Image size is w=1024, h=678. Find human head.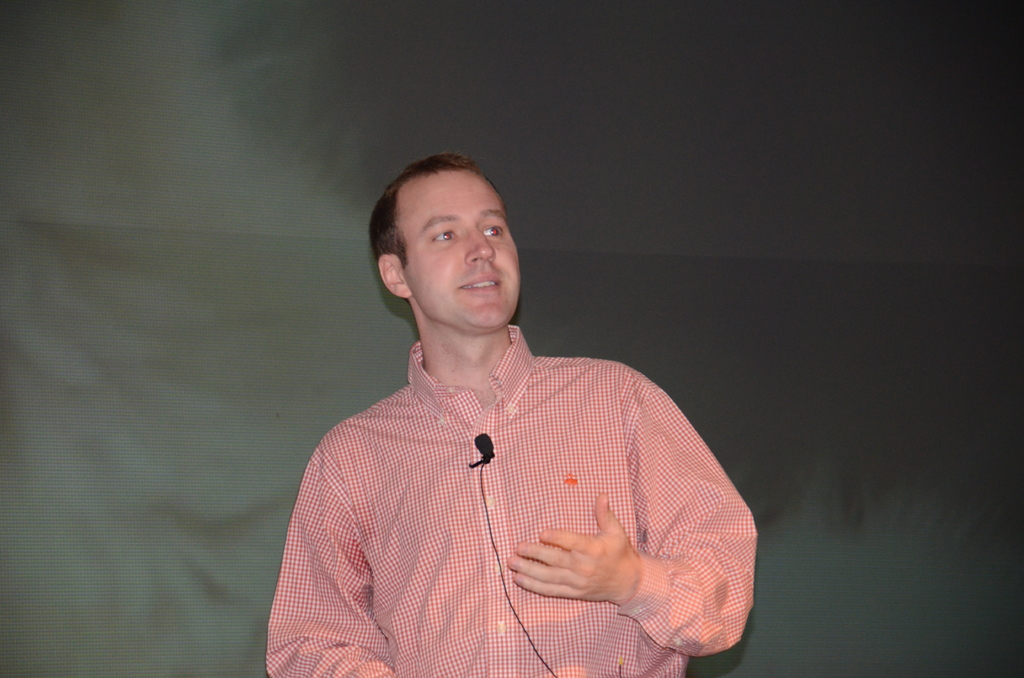
crop(360, 150, 521, 337).
